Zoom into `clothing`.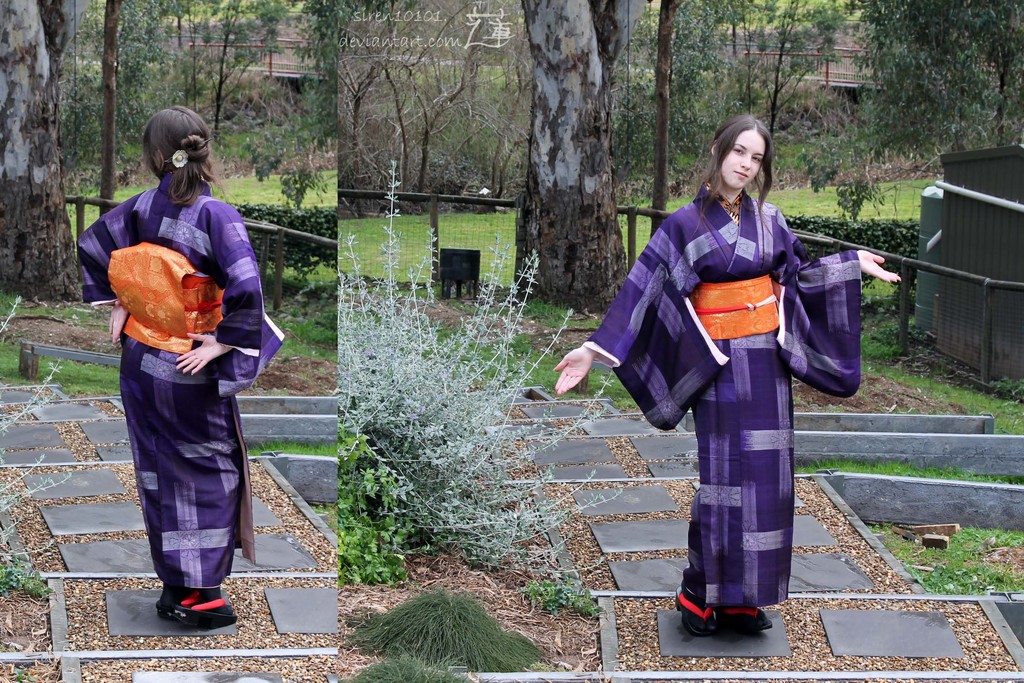
Zoom target: [580, 178, 870, 618].
